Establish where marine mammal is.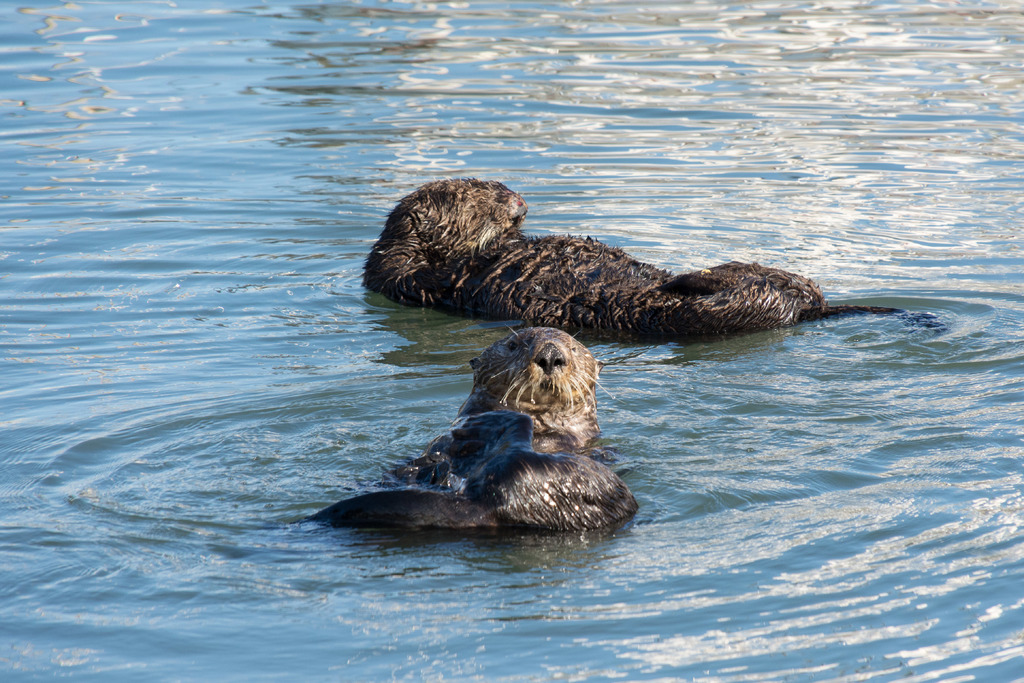
Established at {"left": 301, "top": 404, "right": 641, "bottom": 541}.
